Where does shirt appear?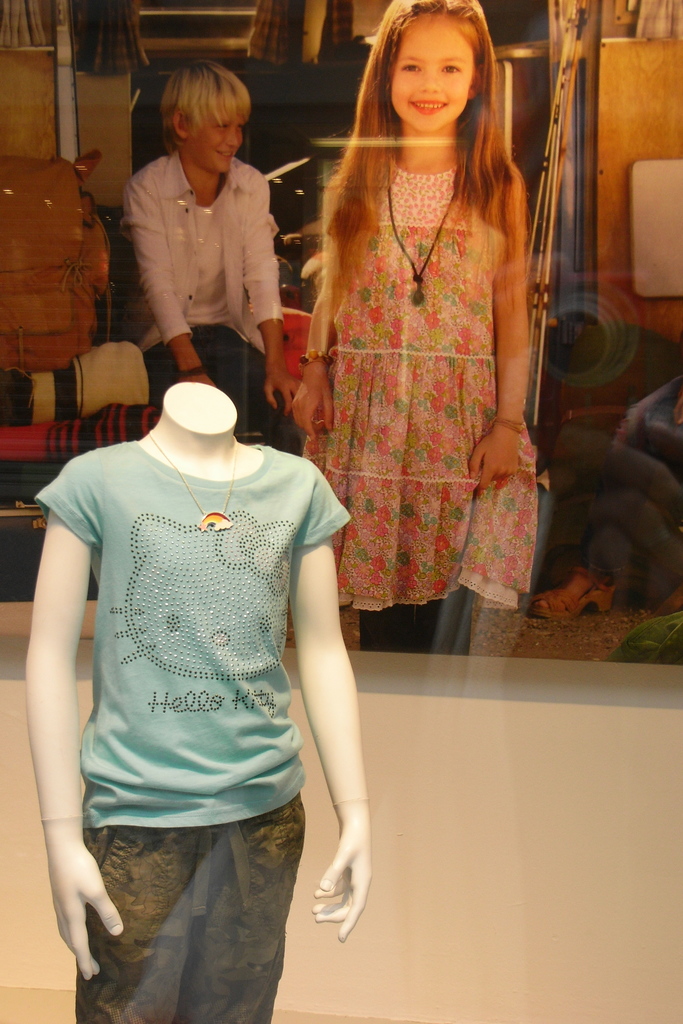
Appears at [x1=117, y1=148, x2=286, y2=353].
